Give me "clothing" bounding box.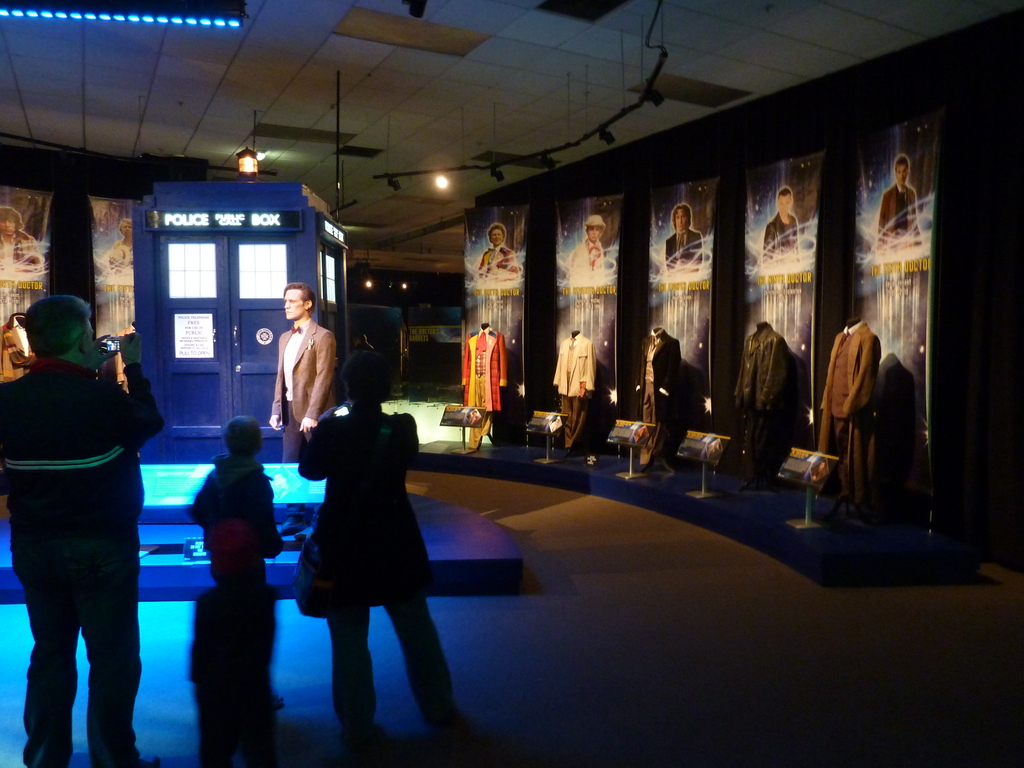
[left=9, top=312, right=164, bottom=719].
